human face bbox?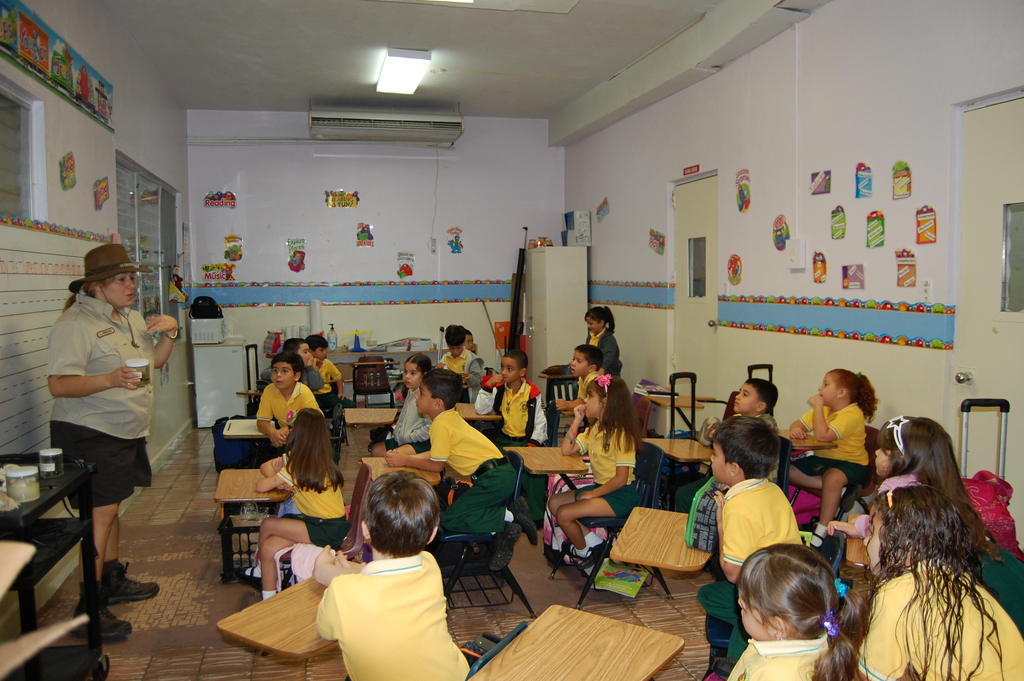
x1=875, y1=445, x2=896, y2=474
